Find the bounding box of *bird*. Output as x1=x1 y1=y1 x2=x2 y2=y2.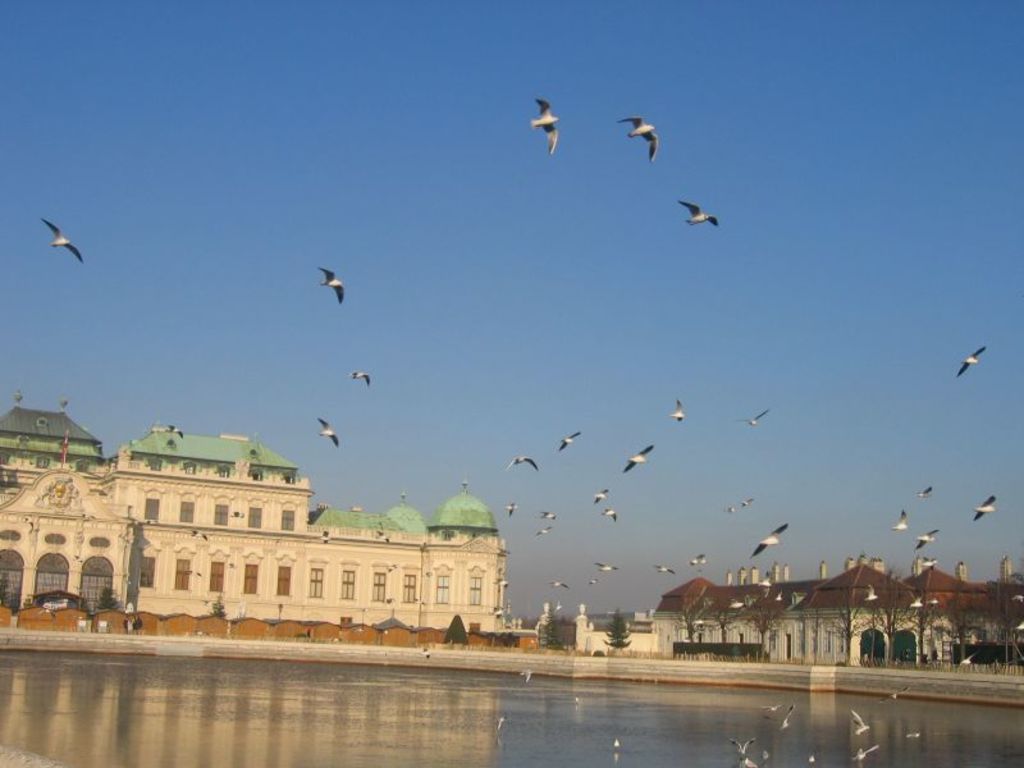
x1=716 y1=493 x2=749 y2=518.
